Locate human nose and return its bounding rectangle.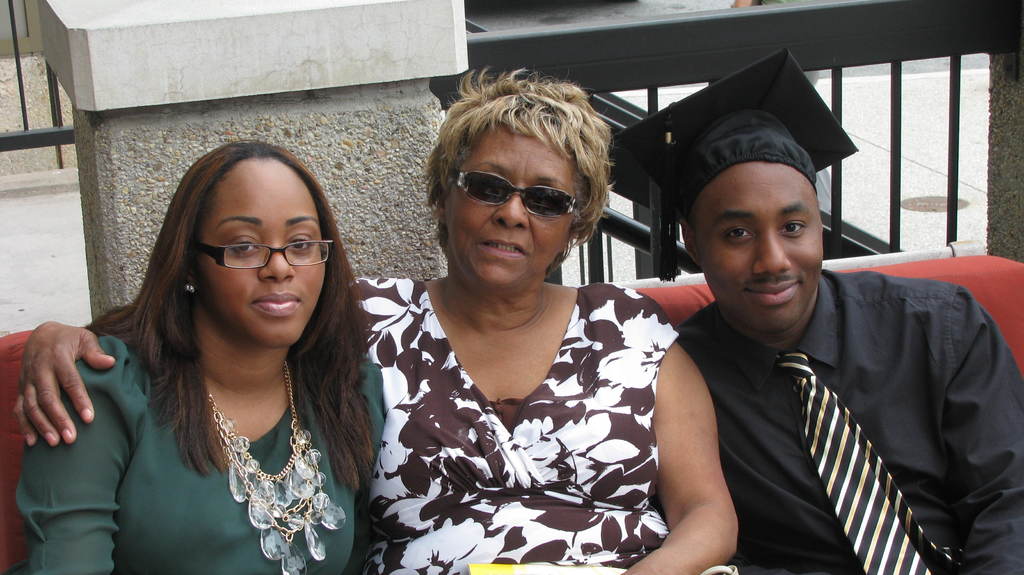
BBox(489, 194, 532, 229).
